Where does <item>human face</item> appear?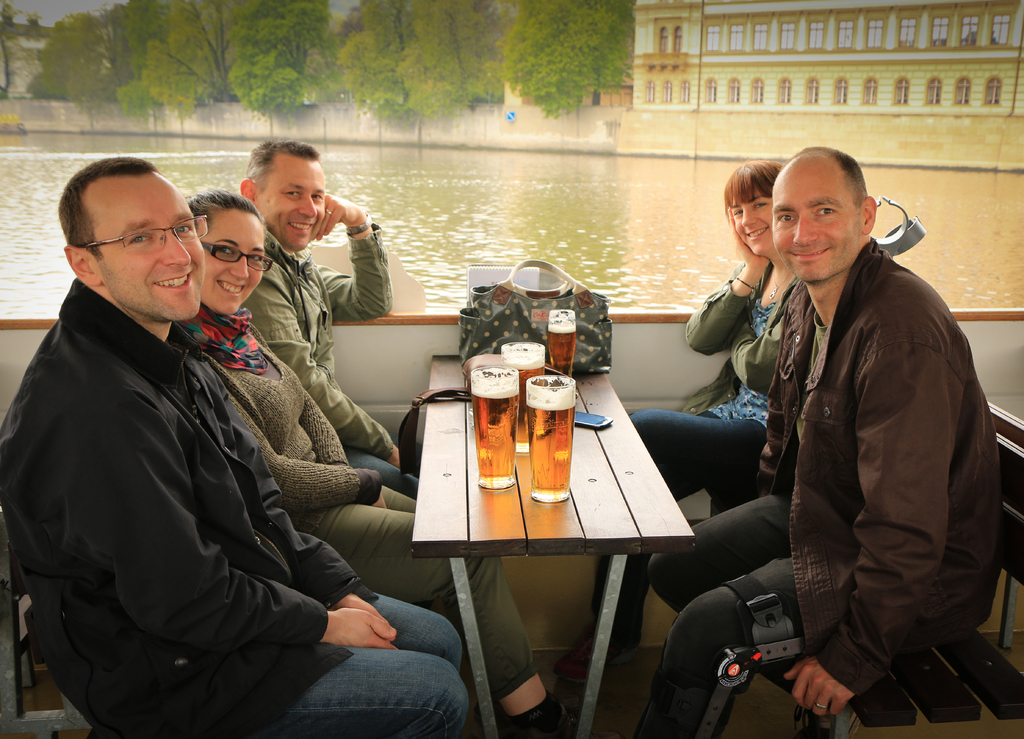
Appears at box=[97, 169, 204, 317].
